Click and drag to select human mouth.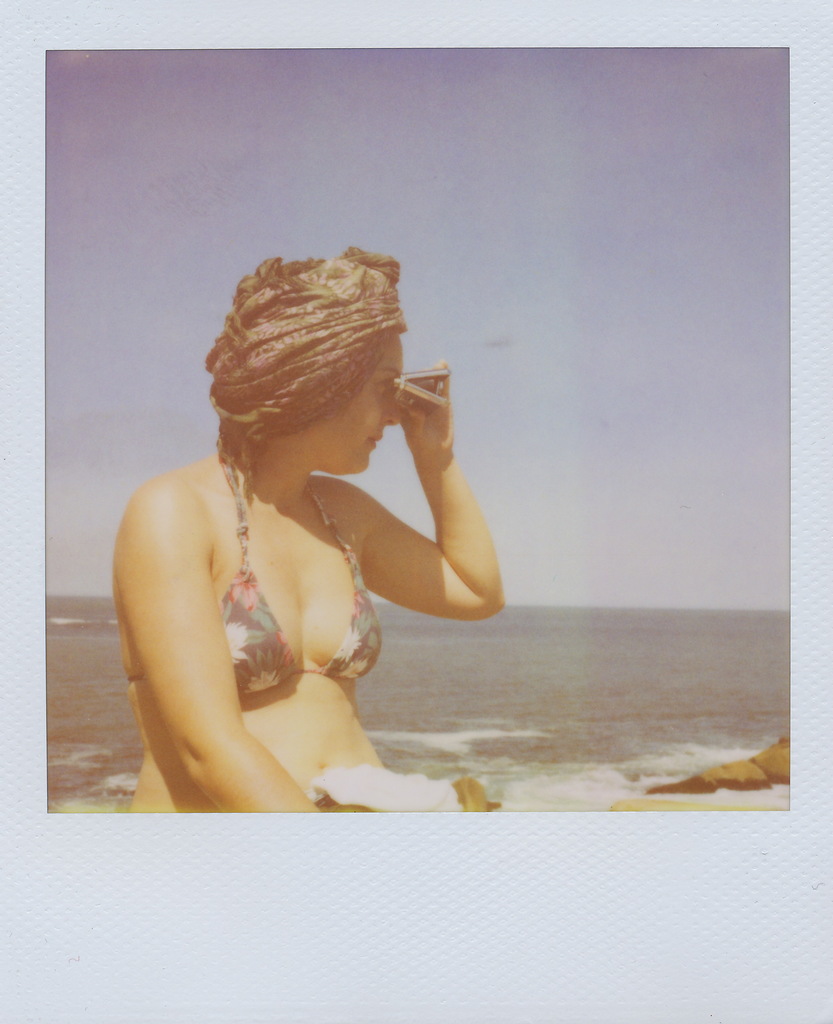
Selection: crop(365, 428, 384, 450).
